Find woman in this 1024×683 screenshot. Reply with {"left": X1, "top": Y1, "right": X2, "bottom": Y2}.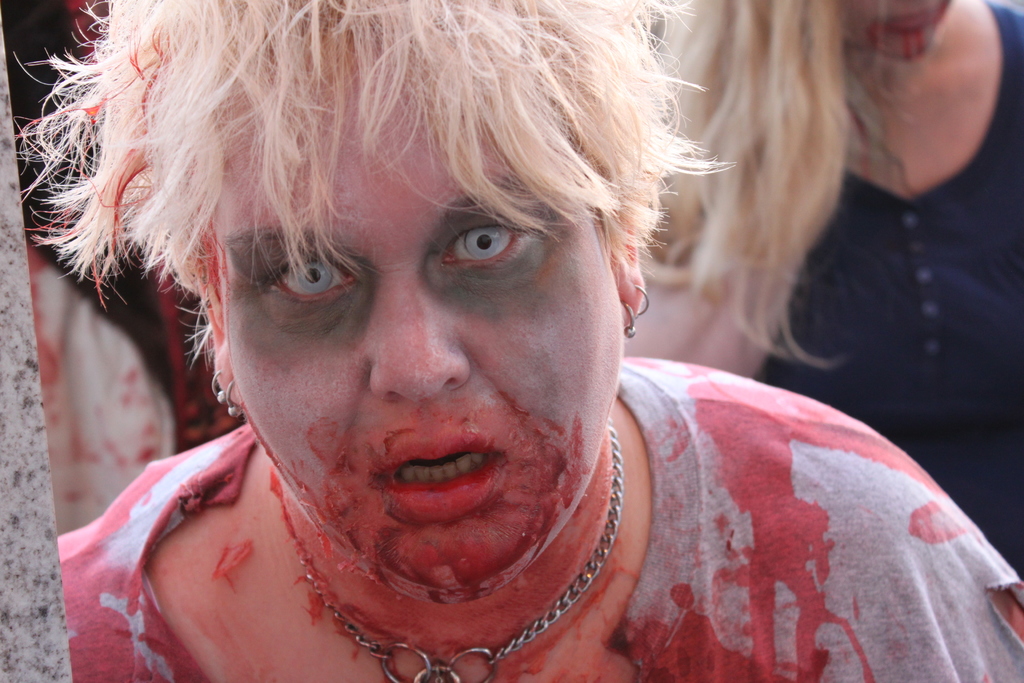
{"left": 41, "top": 0, "right": 1023, "bottom": 682}.
